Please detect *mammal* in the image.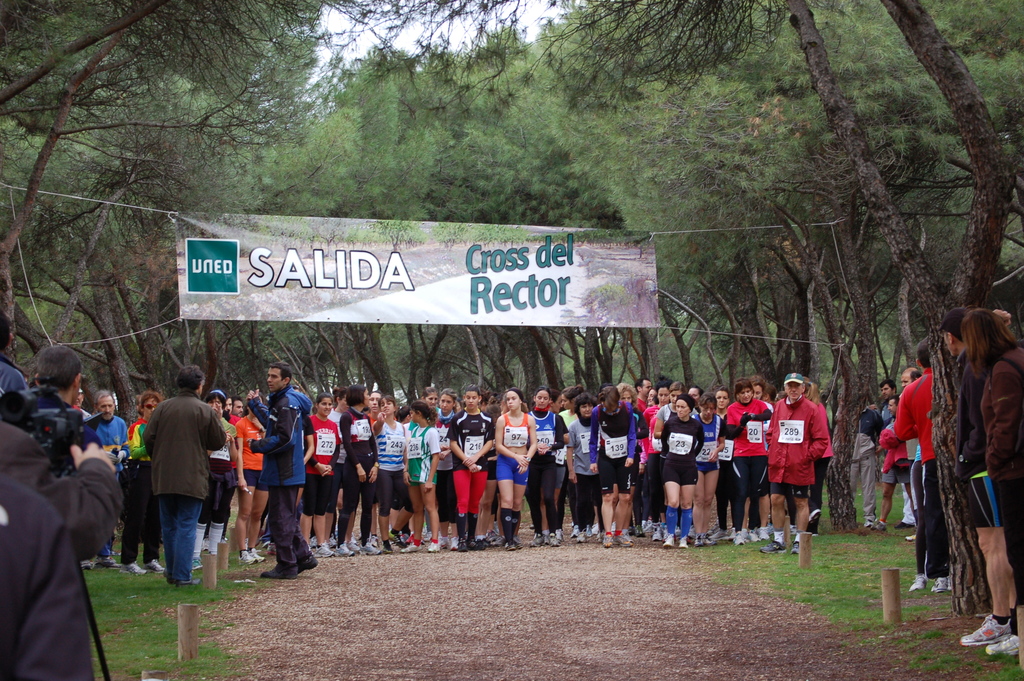
899, 365, 924, 543.
